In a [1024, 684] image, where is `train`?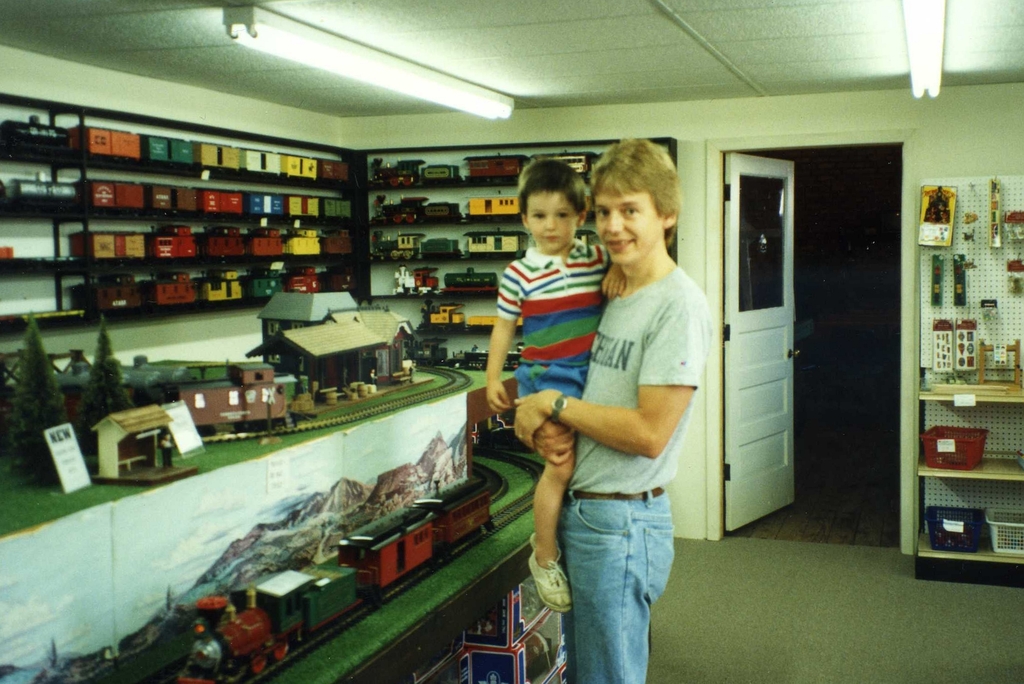
{"x1": 0, "y1": 118, "x2": 354, "y2": 190}.
